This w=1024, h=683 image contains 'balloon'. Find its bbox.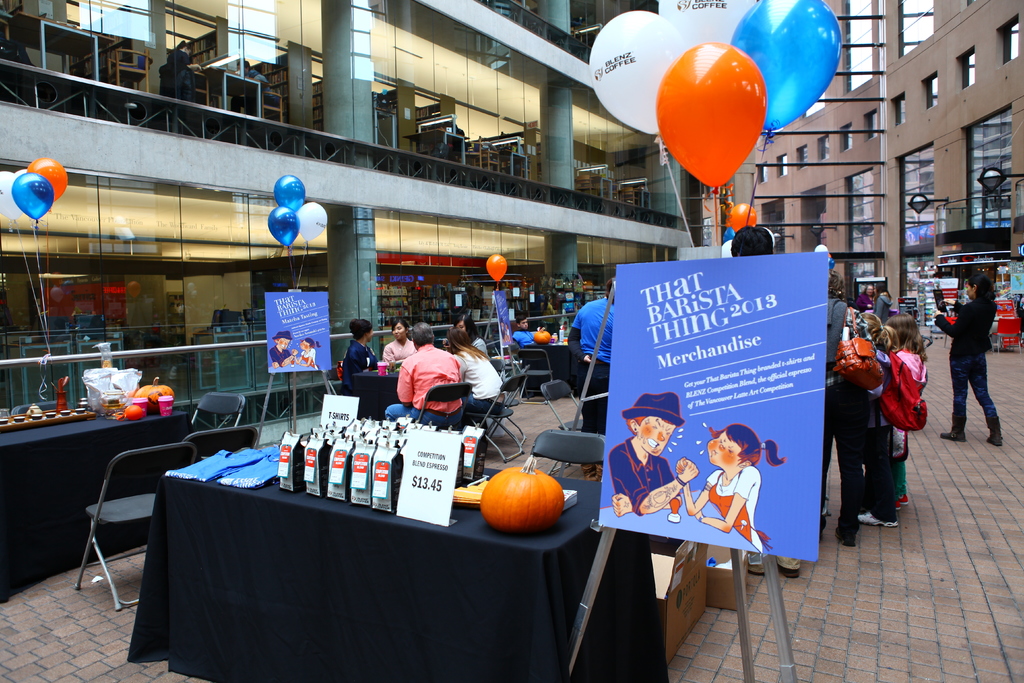
(26, 155, 69, 208).
